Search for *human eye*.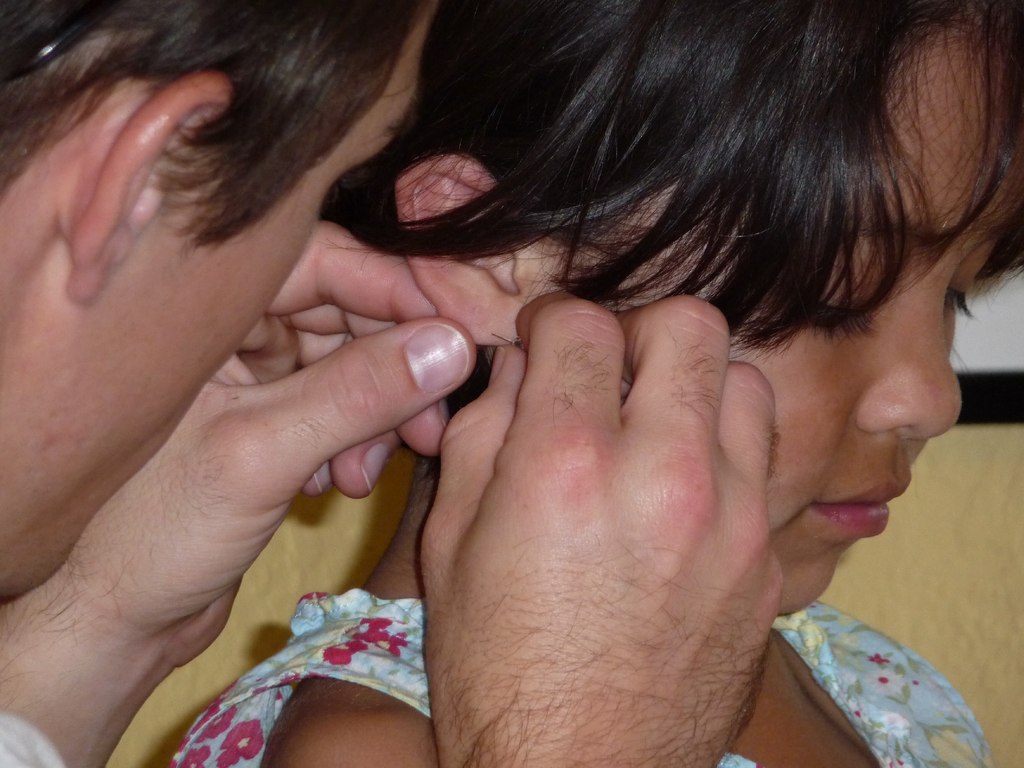
Found at 794:243:872:331.
